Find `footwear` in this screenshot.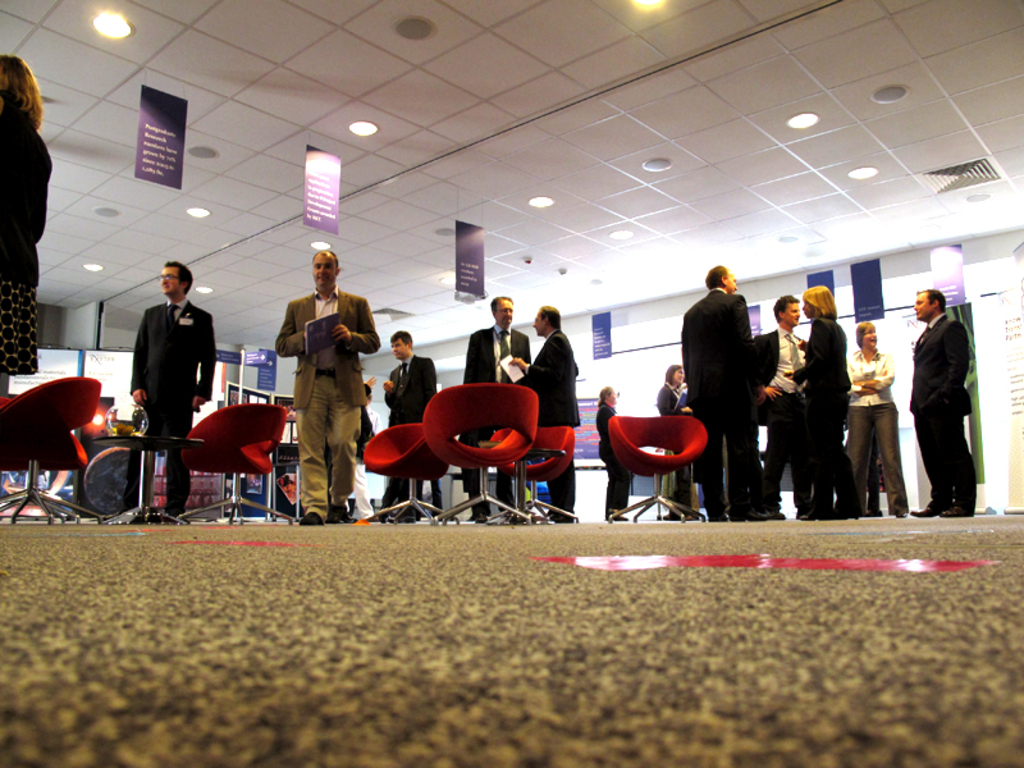
The bounding box for `footwear` is <box>937,503,973,517</box>.
